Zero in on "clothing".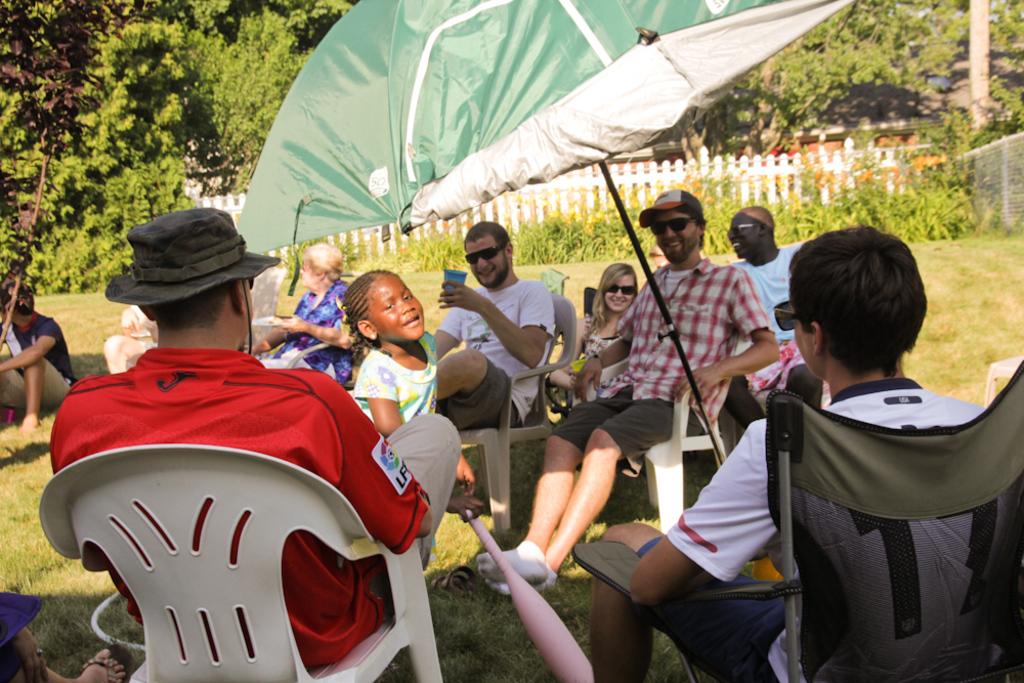
Zeroed in: crop(563, 311, 639, 411).
